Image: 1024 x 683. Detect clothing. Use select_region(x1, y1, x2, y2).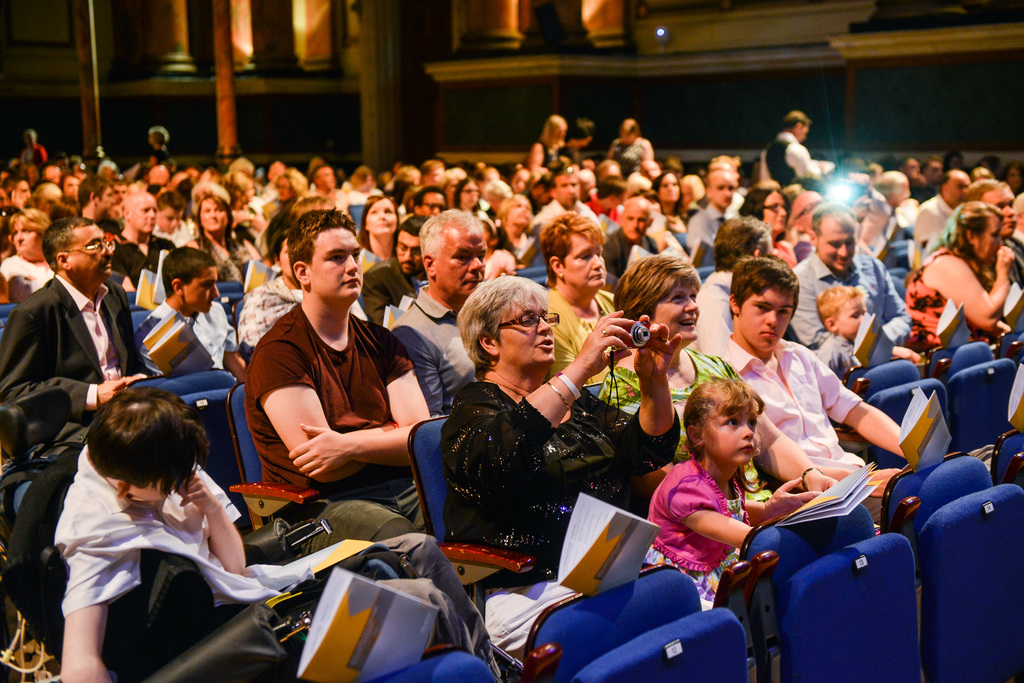
select_region(770, 240, 791, 272).
